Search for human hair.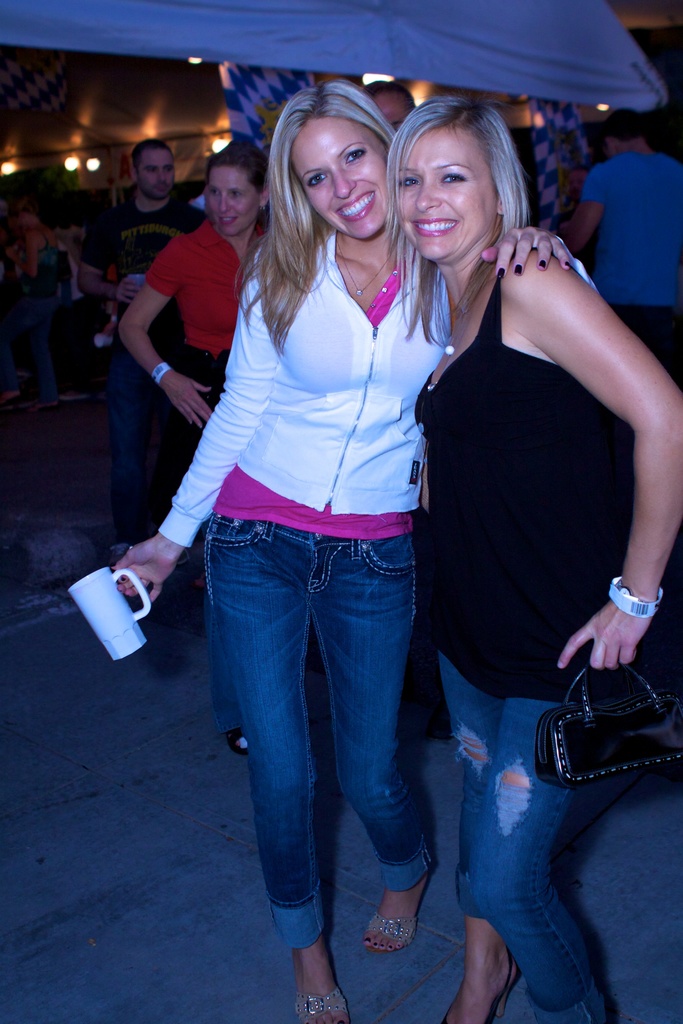
Found at <box>131,139,176,193</box>.
